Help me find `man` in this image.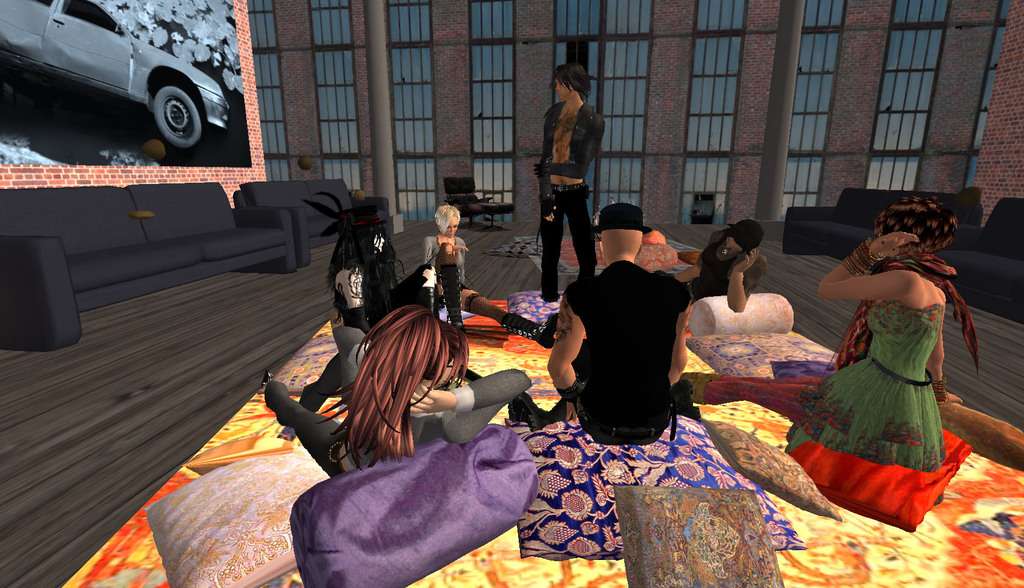
Found it: bbox=[547, 204, 703, 445].
